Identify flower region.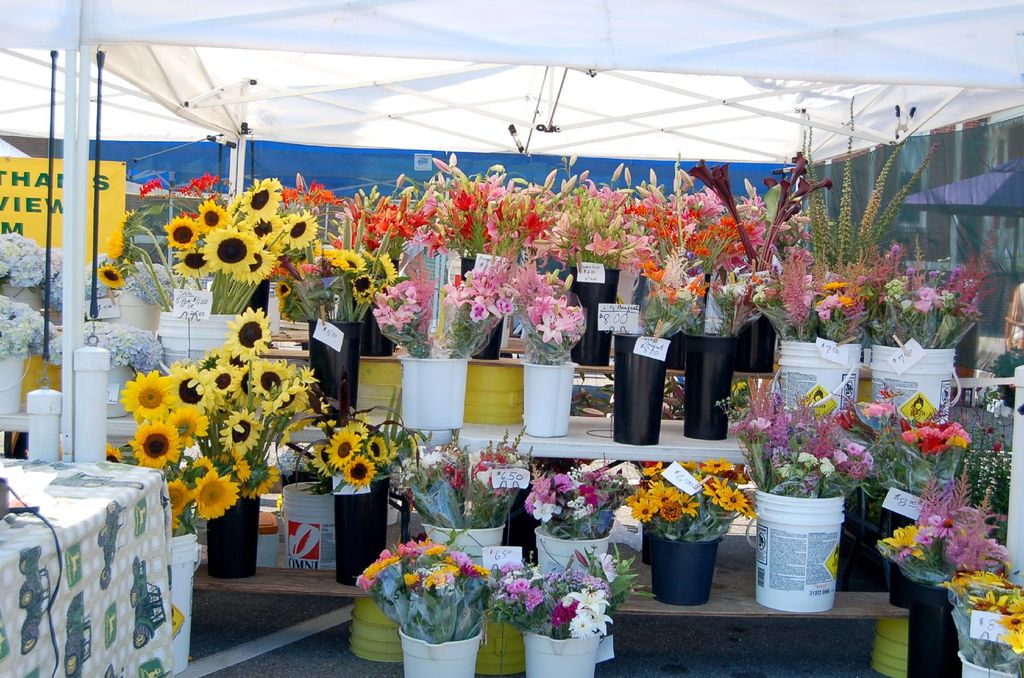
Region: 991,439,1002,454.
